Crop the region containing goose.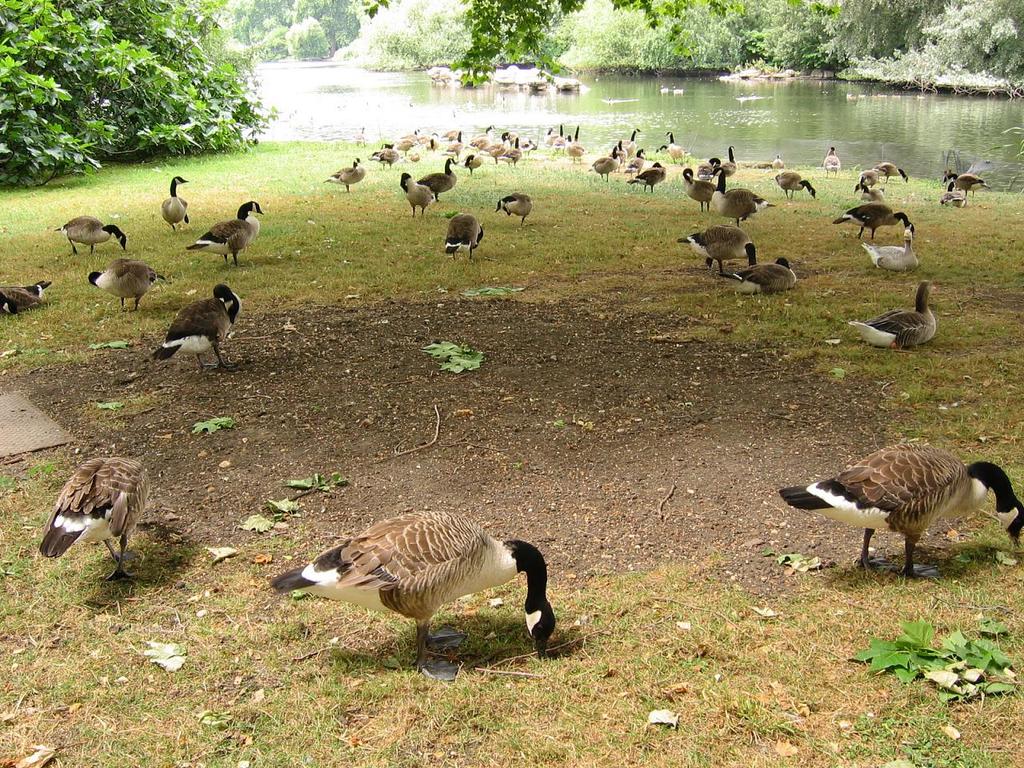
Crop region: pyautogui.locateOnScreen(0, 274, 58, 314).
